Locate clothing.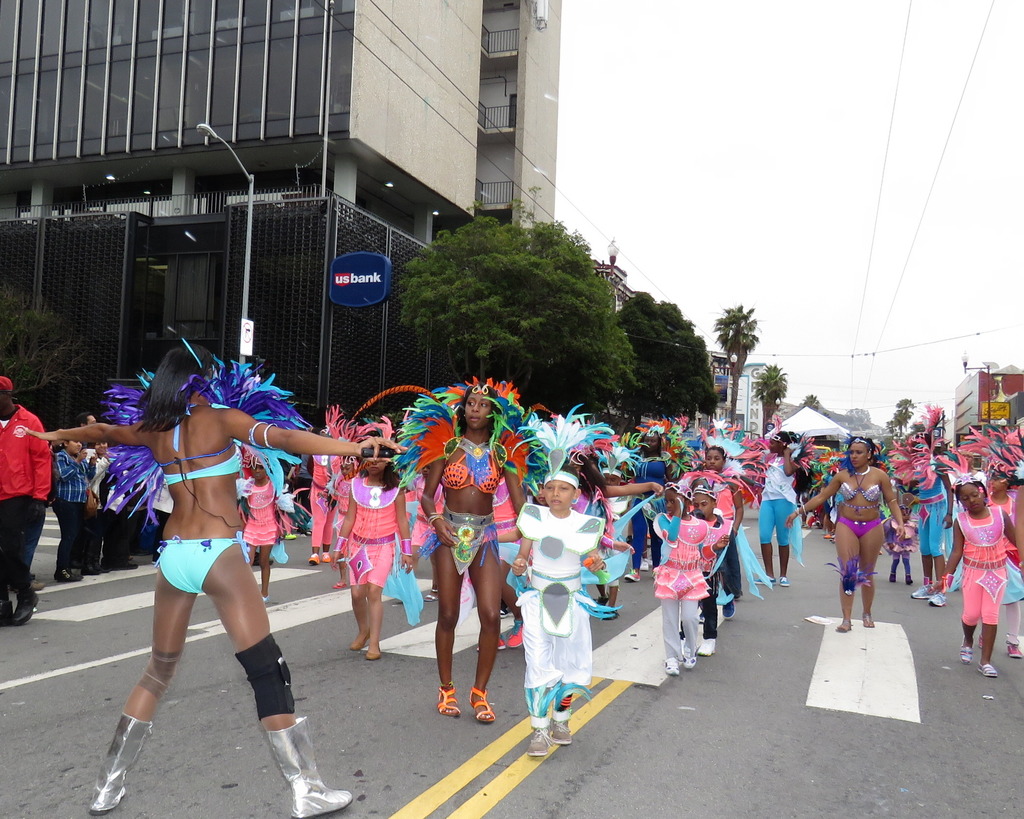
Bounding box: 52,445,80,570.
